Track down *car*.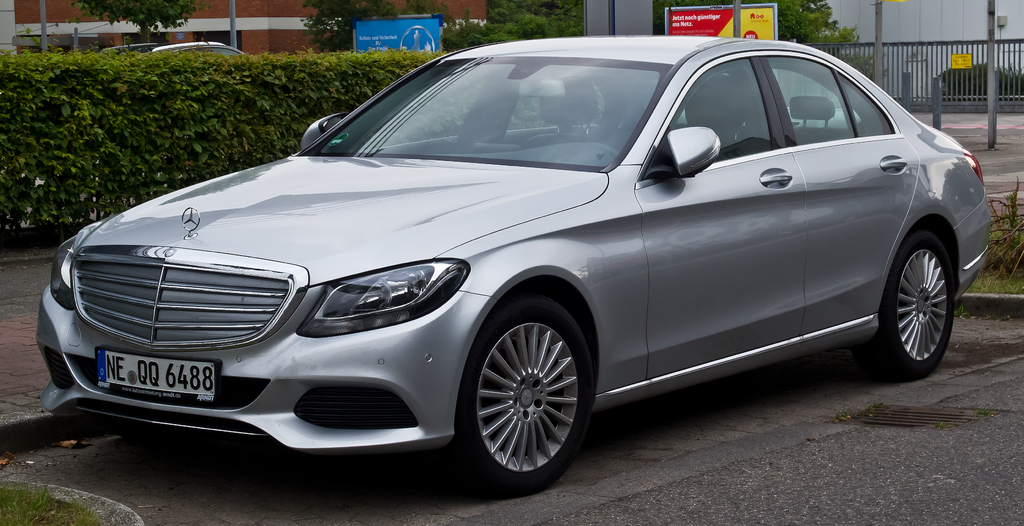
Tracked to [102,44,176,59].
